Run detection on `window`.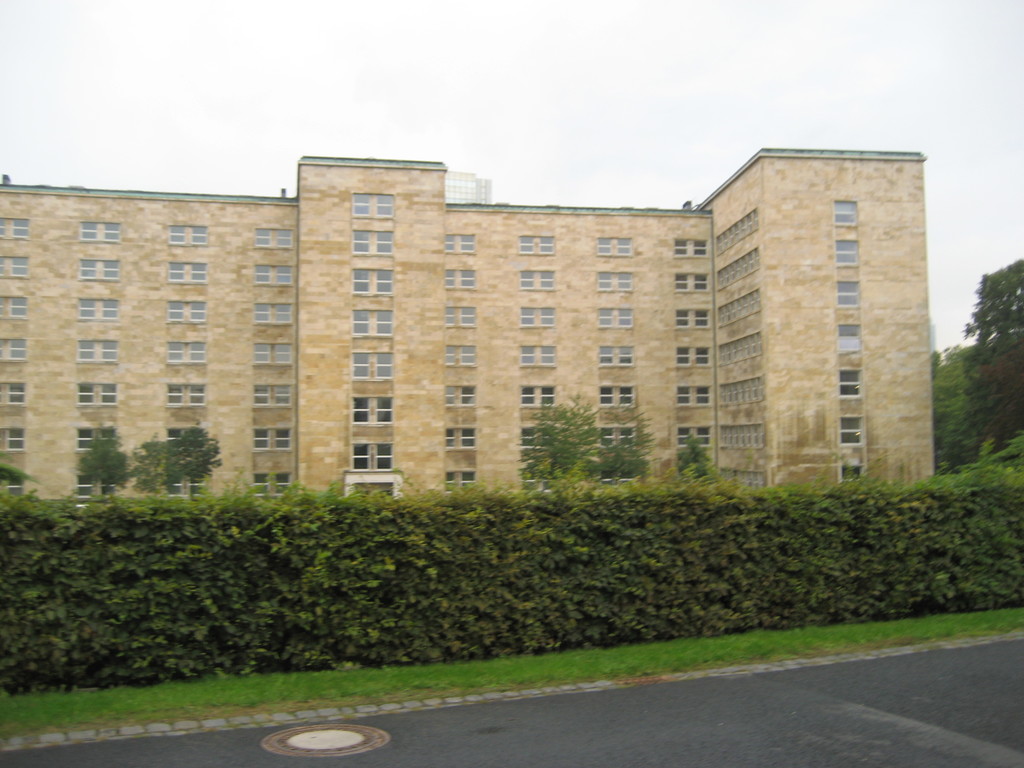
Result: {"x1": 72, "y1": 429, "x2": 115, "y2": 452}.
